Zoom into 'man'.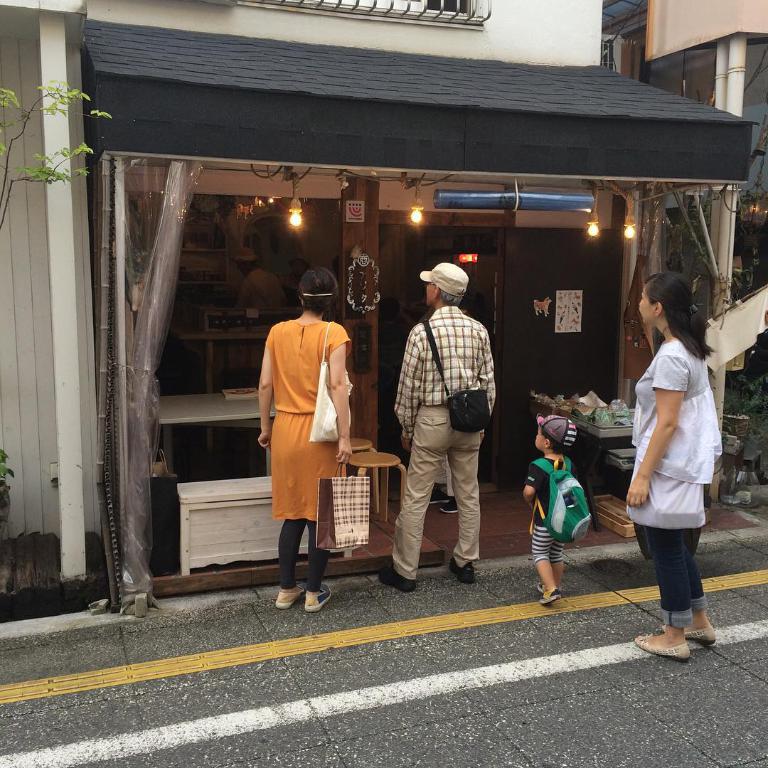
Zoom target: box=[373, 260, 496, 595].
